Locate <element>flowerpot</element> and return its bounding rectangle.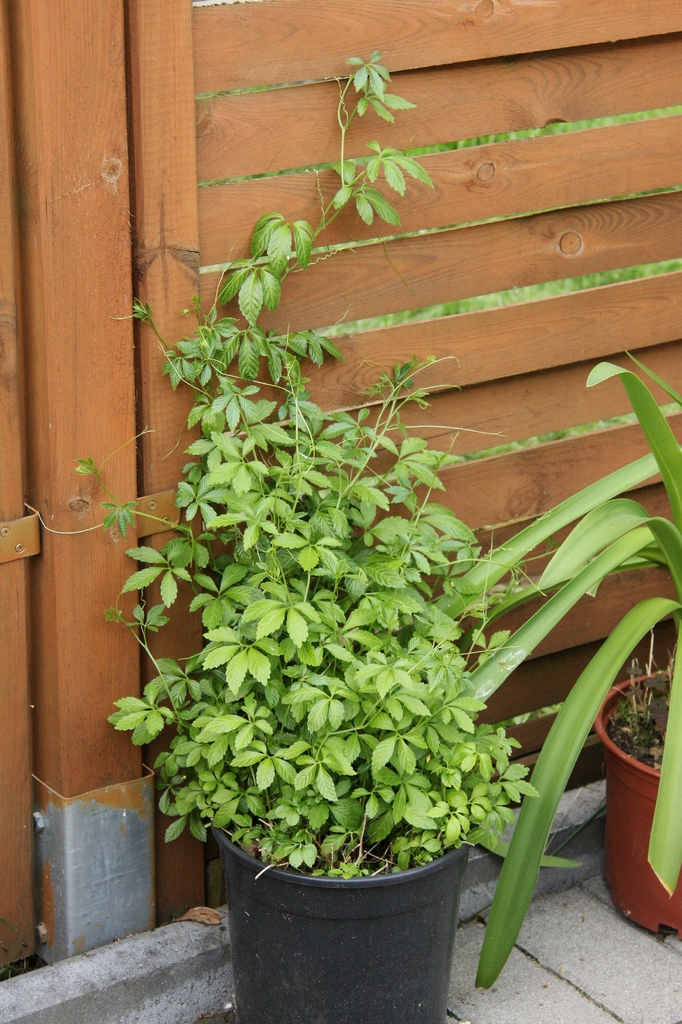
BBox(596, 665, 681, 945).
